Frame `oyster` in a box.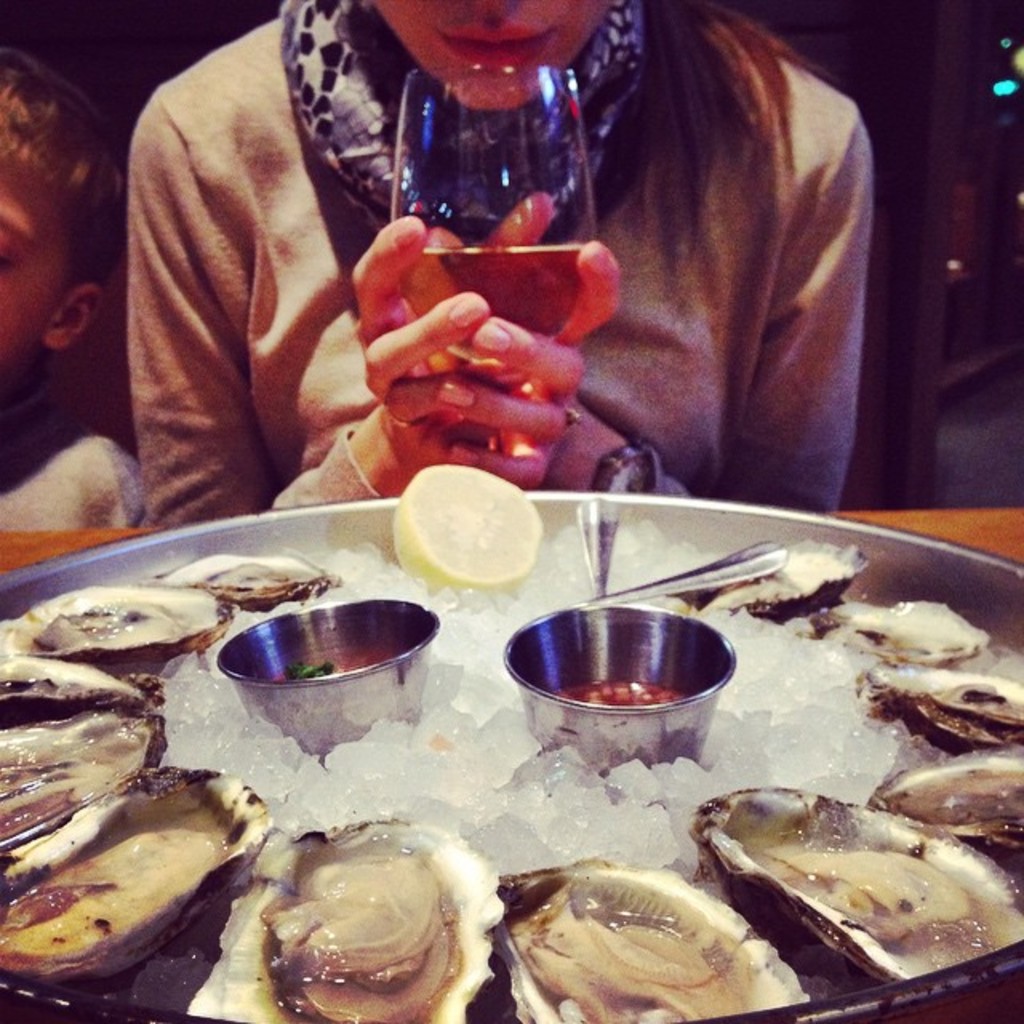
[left=0, top=573, right=240, bottom=675].
